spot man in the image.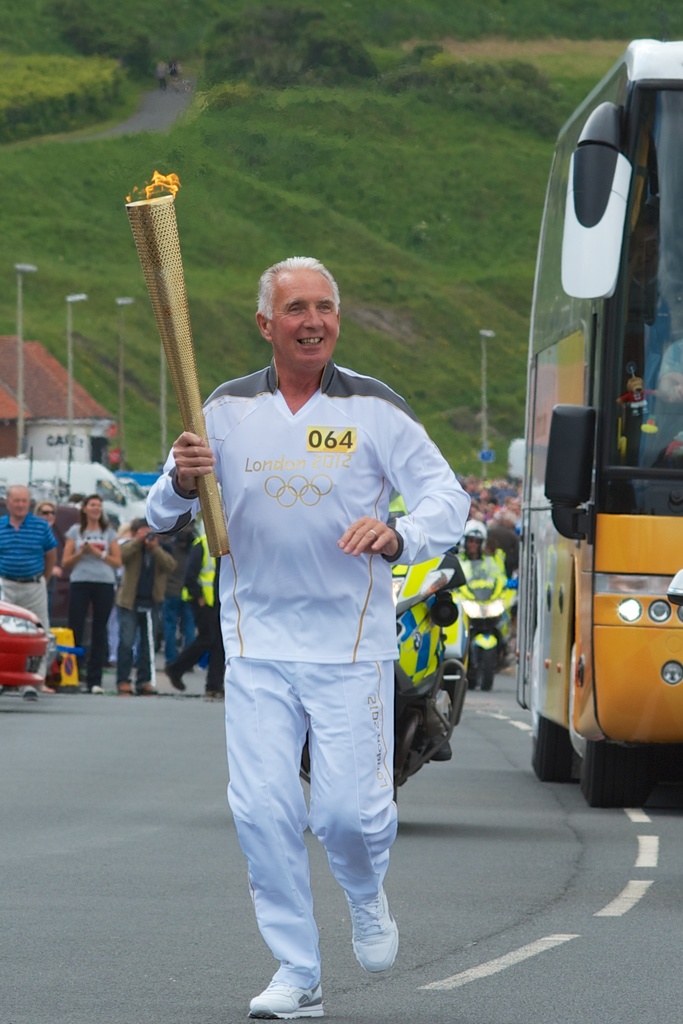
man found at [172, 220, 464, 993].
